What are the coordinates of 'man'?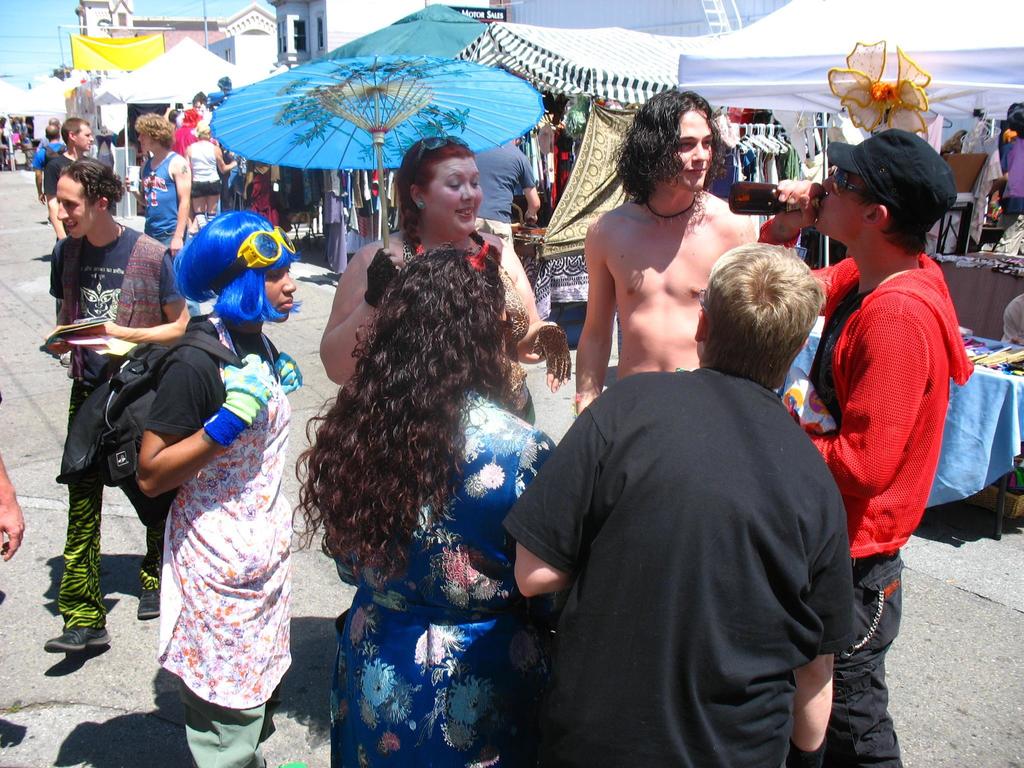
box=[40, 159, 190, 660].
